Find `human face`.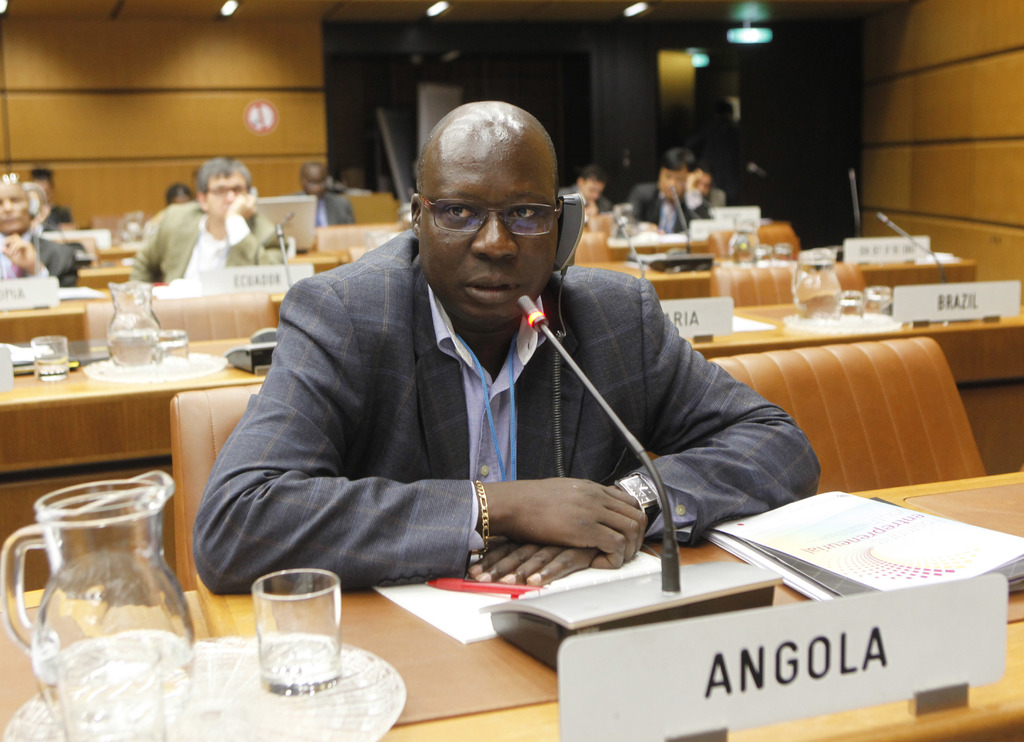
[x1=0, y1=183, x2=33, y2=237].
